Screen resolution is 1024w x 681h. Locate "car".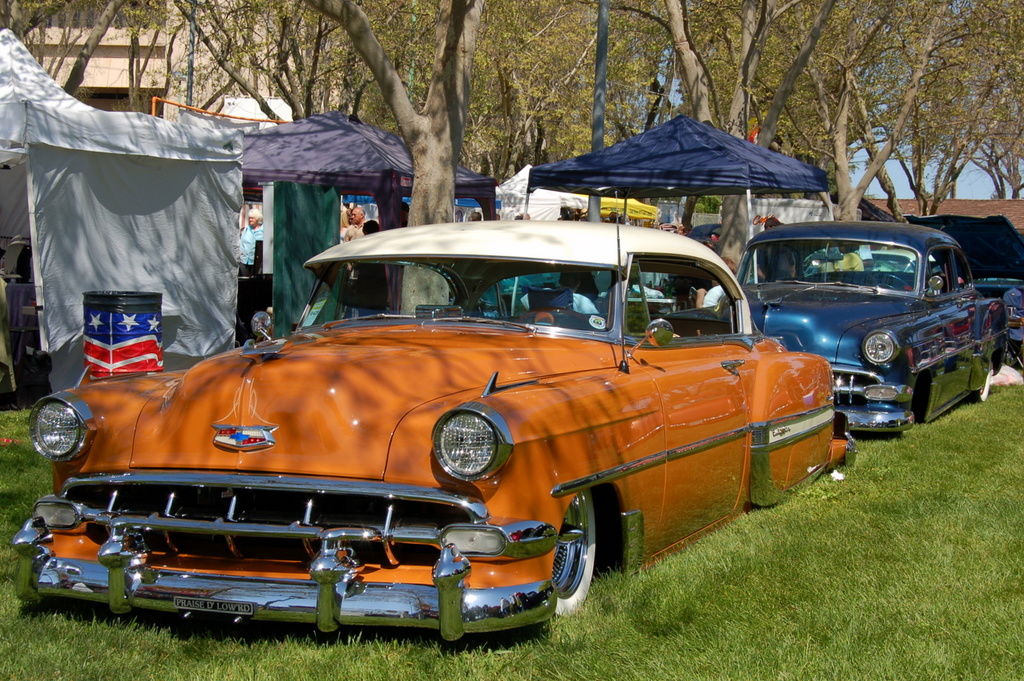
(9,220,859,646).
